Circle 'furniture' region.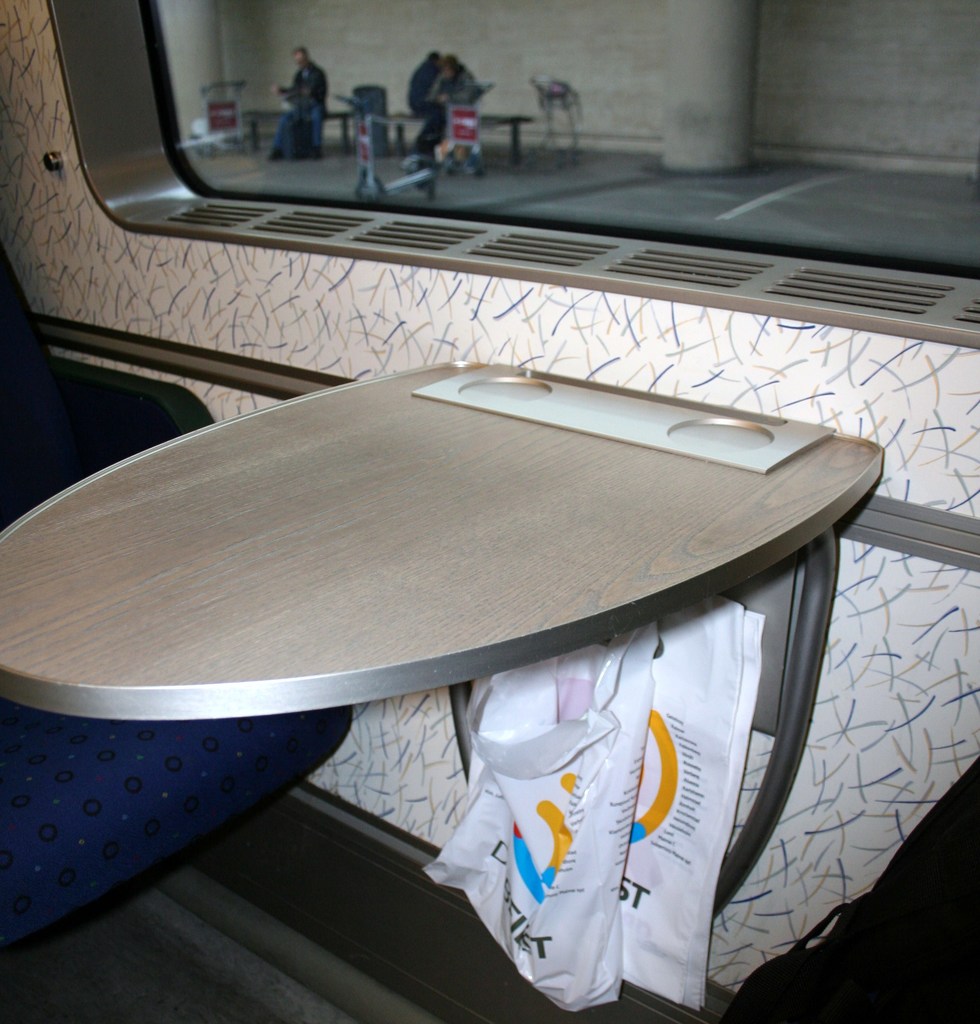
Region: region(0, 352, 883, 921).
